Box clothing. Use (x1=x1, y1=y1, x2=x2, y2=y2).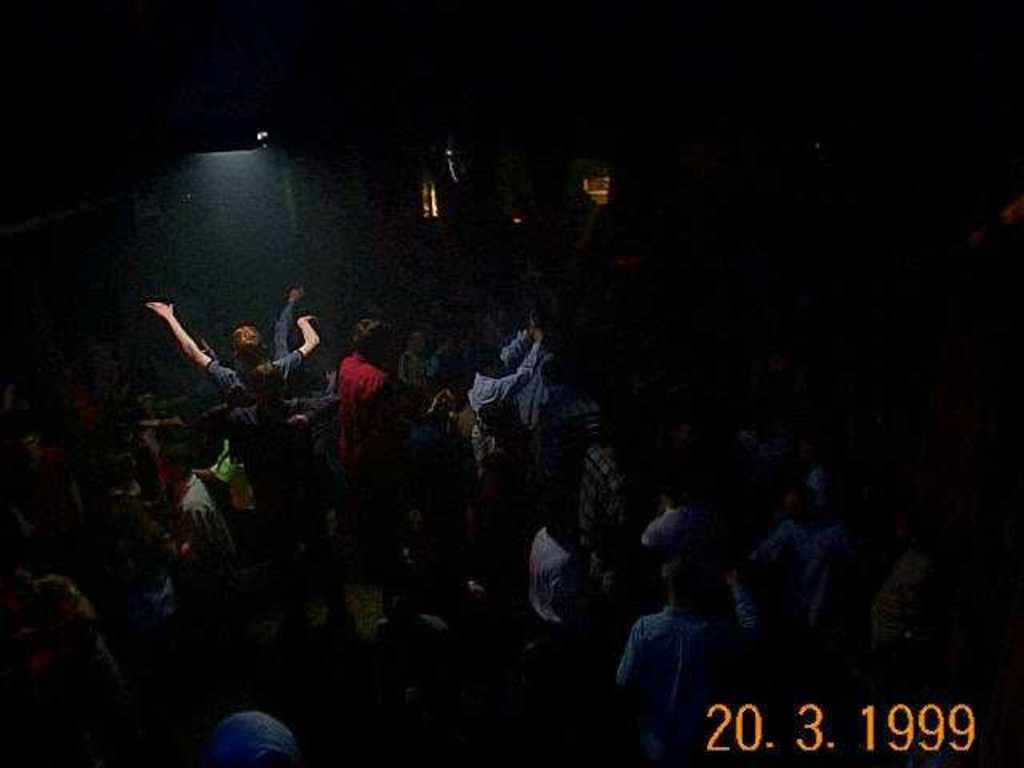
(x1=574, y1=434, x2=630, y2=560).
